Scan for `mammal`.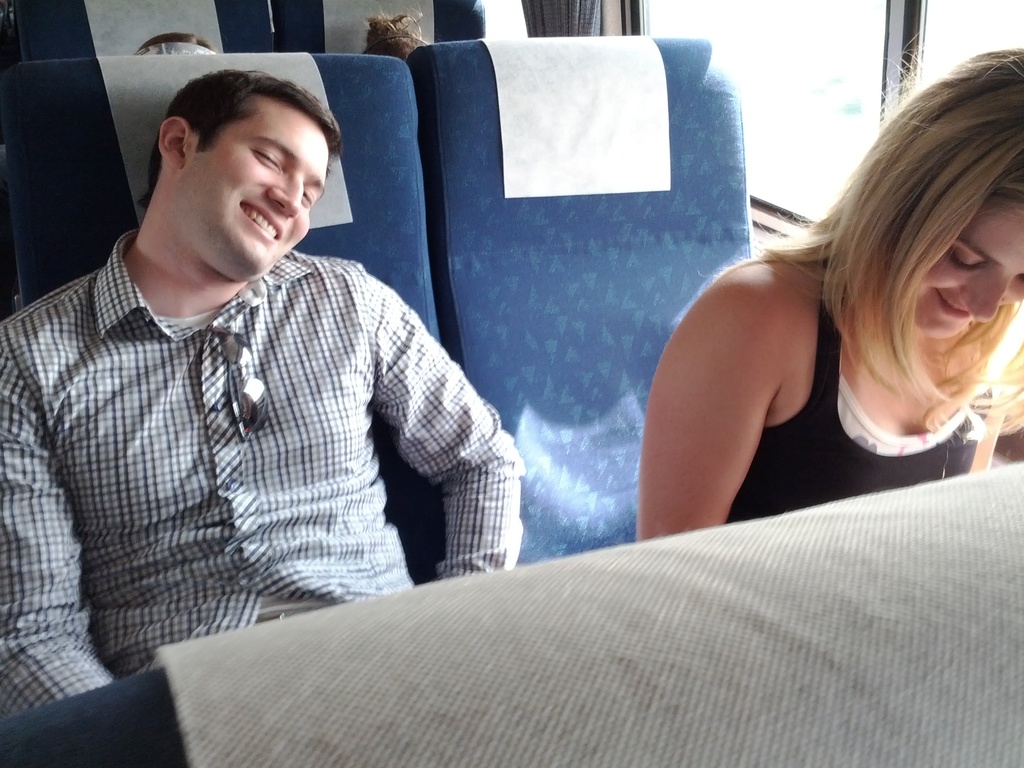
Scan result: pyautogui.locateOnScreen(638, 68, 1023, 543).
